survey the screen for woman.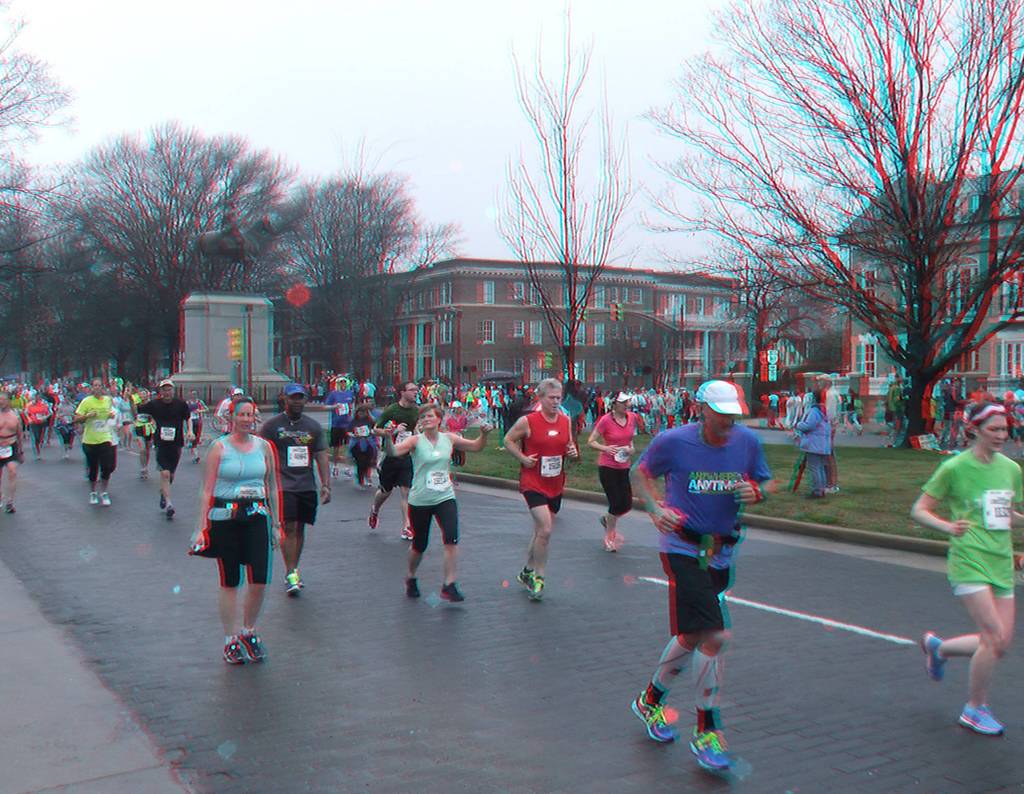
Survey found: [585,393,650,555].
